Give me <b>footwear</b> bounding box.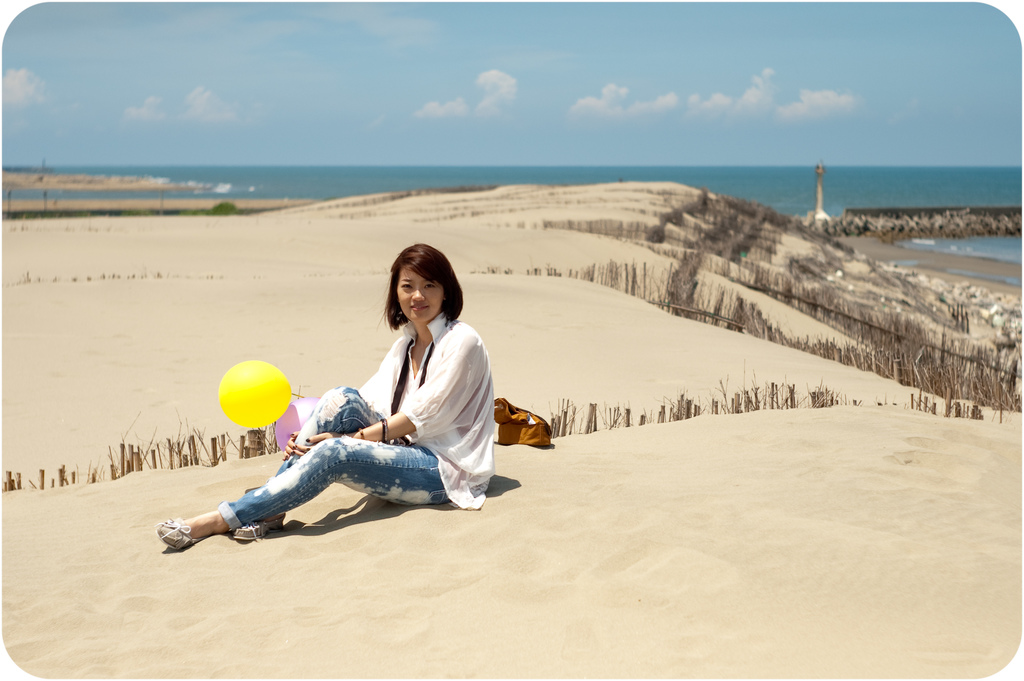
<box>155,515,196,550</box>.
